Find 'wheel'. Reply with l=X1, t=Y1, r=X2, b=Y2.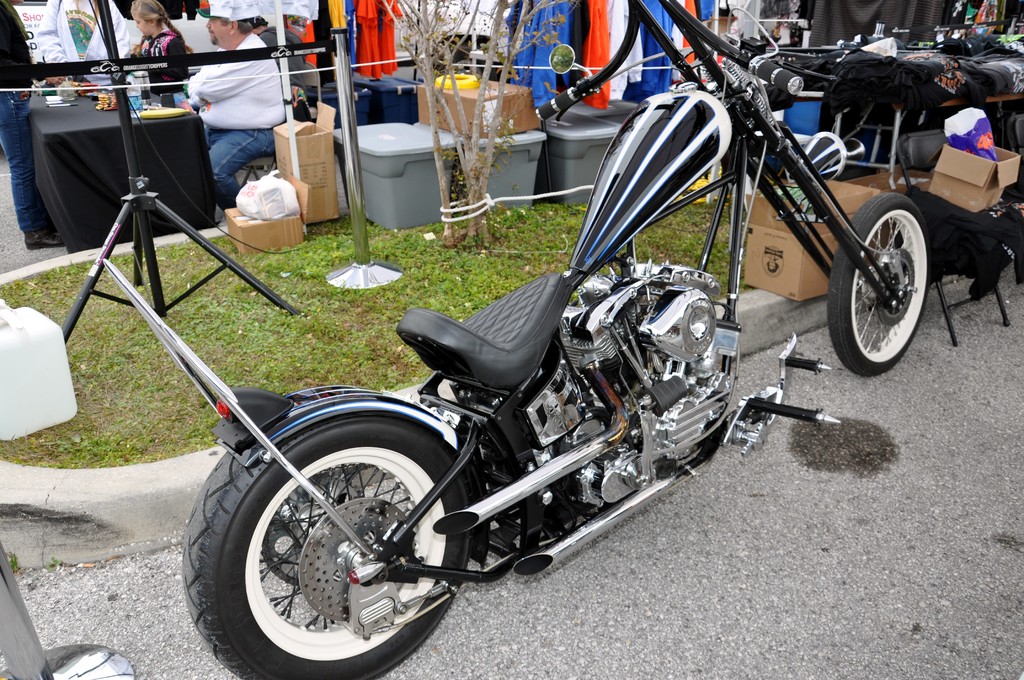
l=842, t=181, r=941, b=373.
